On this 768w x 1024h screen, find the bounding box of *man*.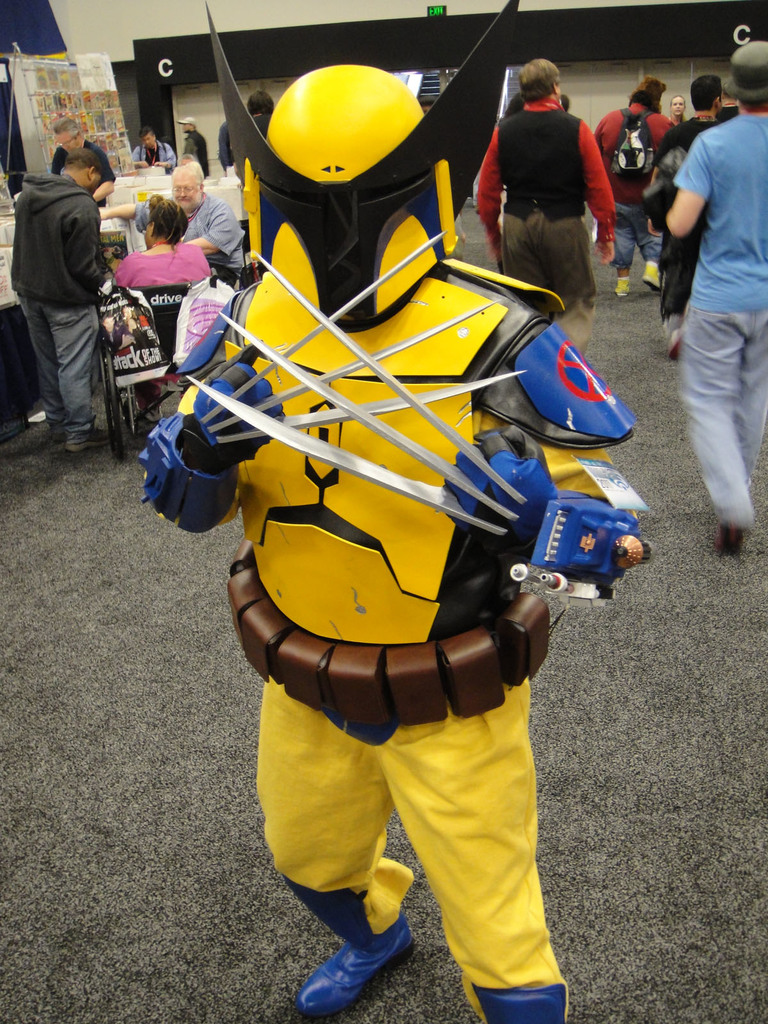
Bounding box: 467,54,634,383.
